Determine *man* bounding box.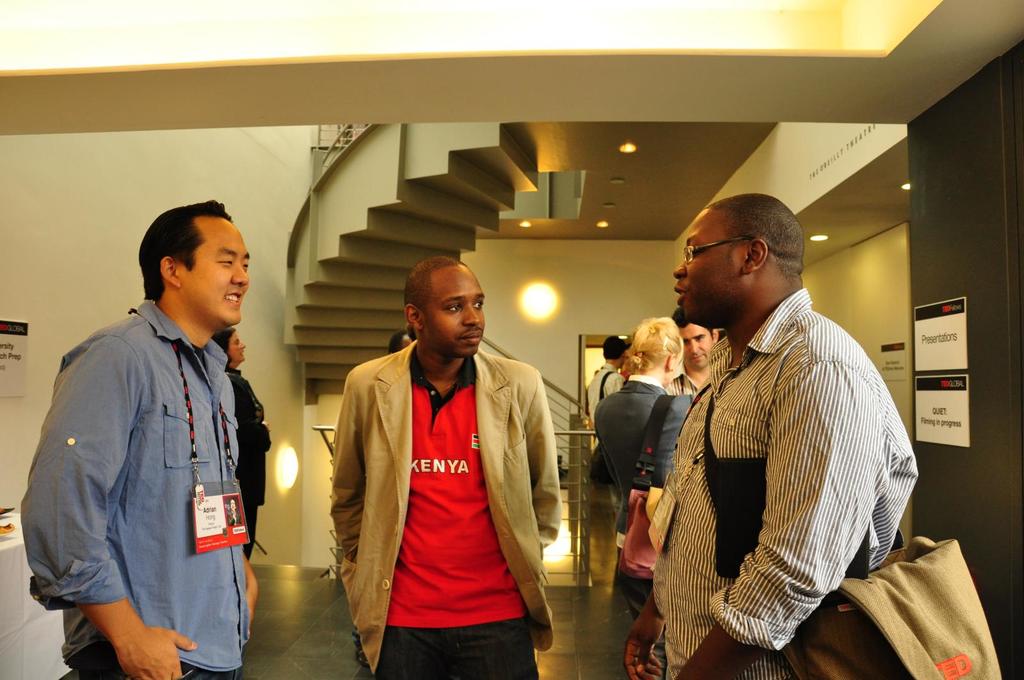
Determined: 328:255:565:679.
